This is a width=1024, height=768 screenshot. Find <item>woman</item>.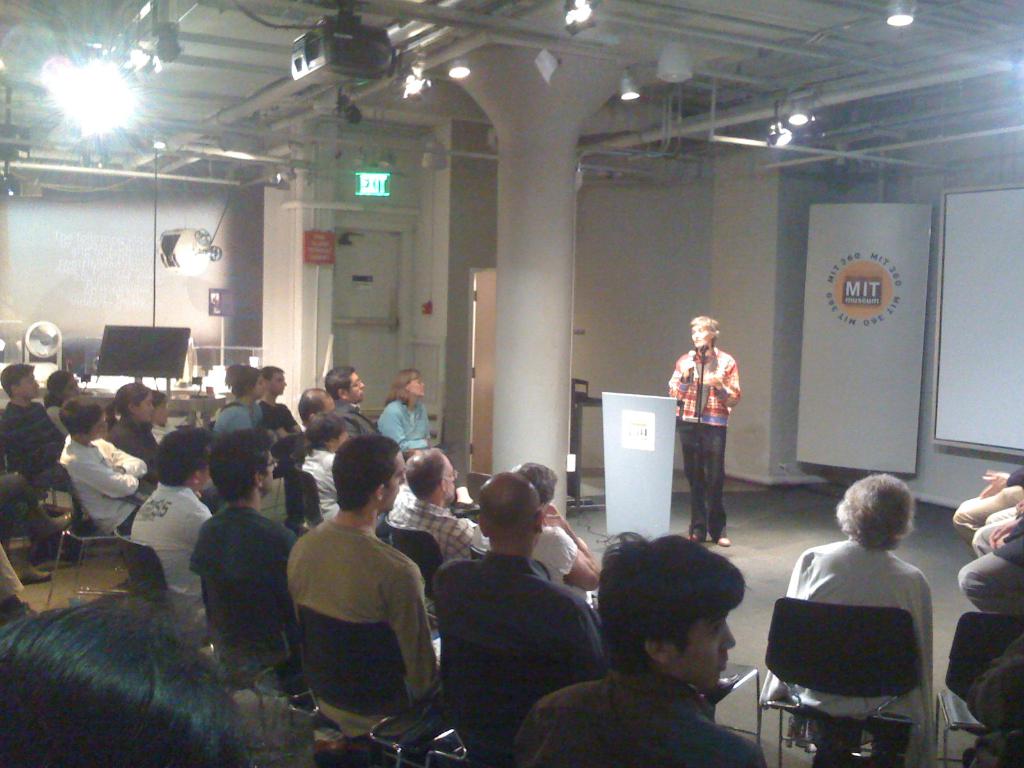
Bounding box: (125,433,219,645).
